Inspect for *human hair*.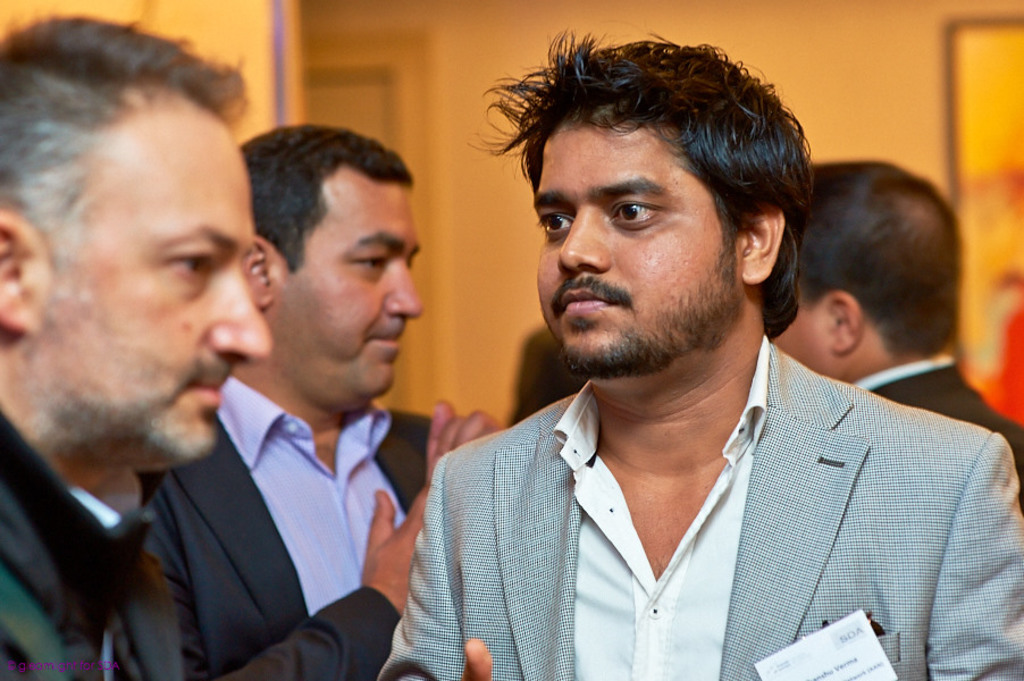
Inspection: BBox(799, 155, 965, 360).
